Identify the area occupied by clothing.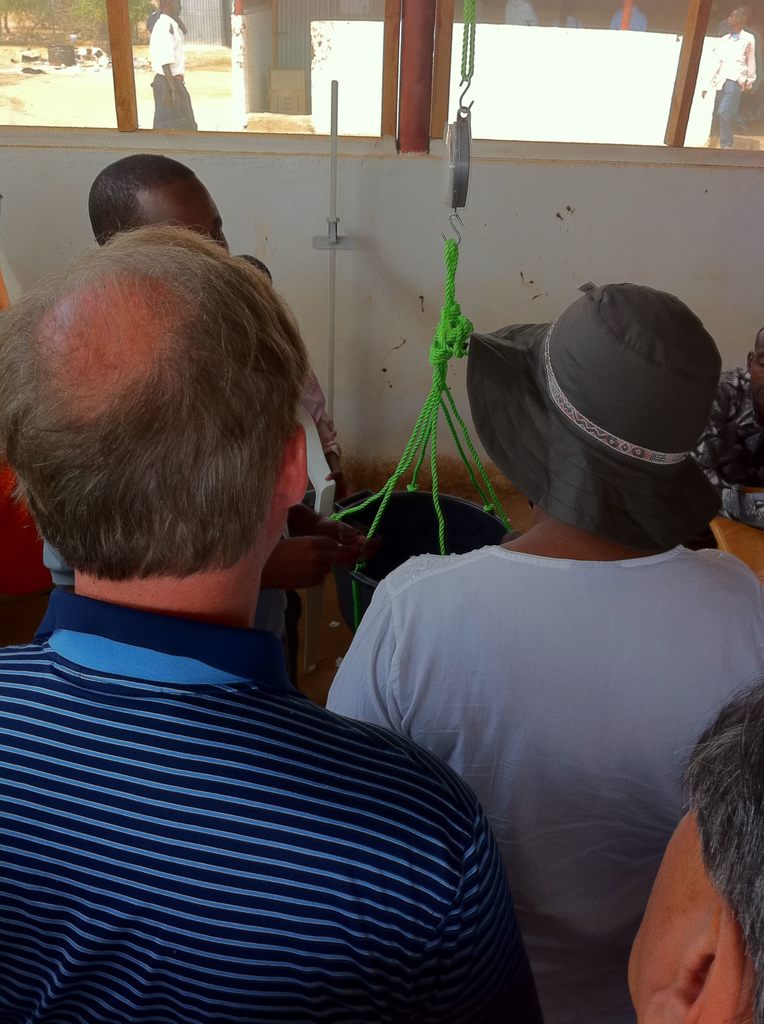
Area: {"x1": 502, "y1": 0, "x2": 539, "y2": 27}.
